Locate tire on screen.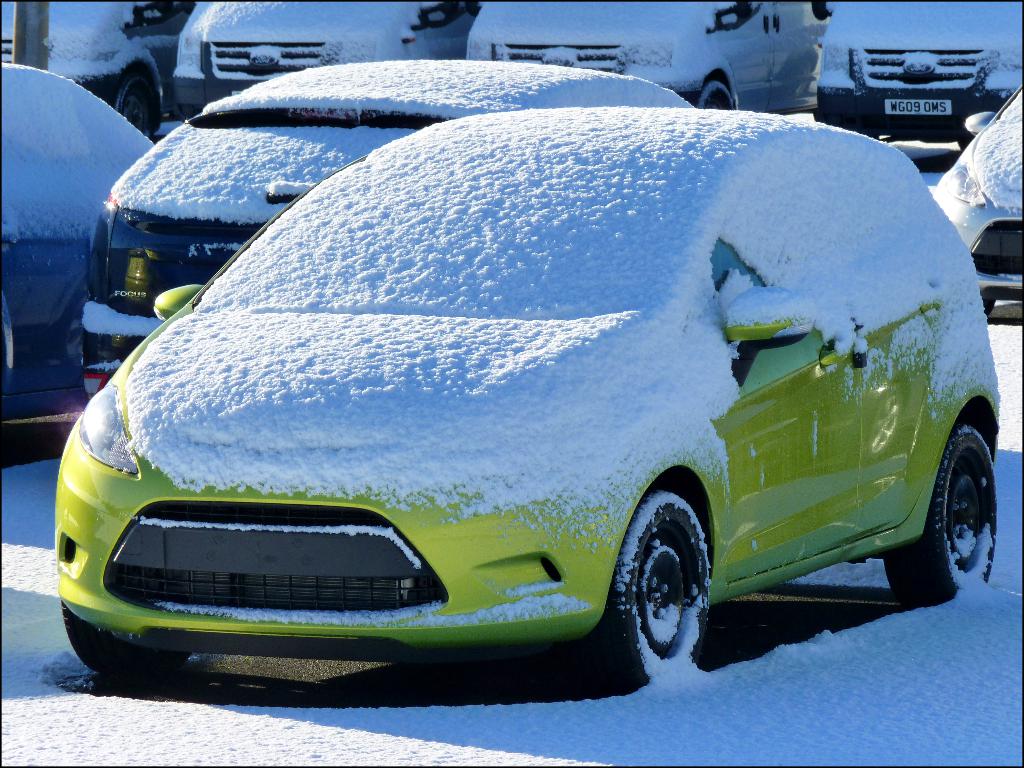
On screen at locate(57, 609, 192, 682).
